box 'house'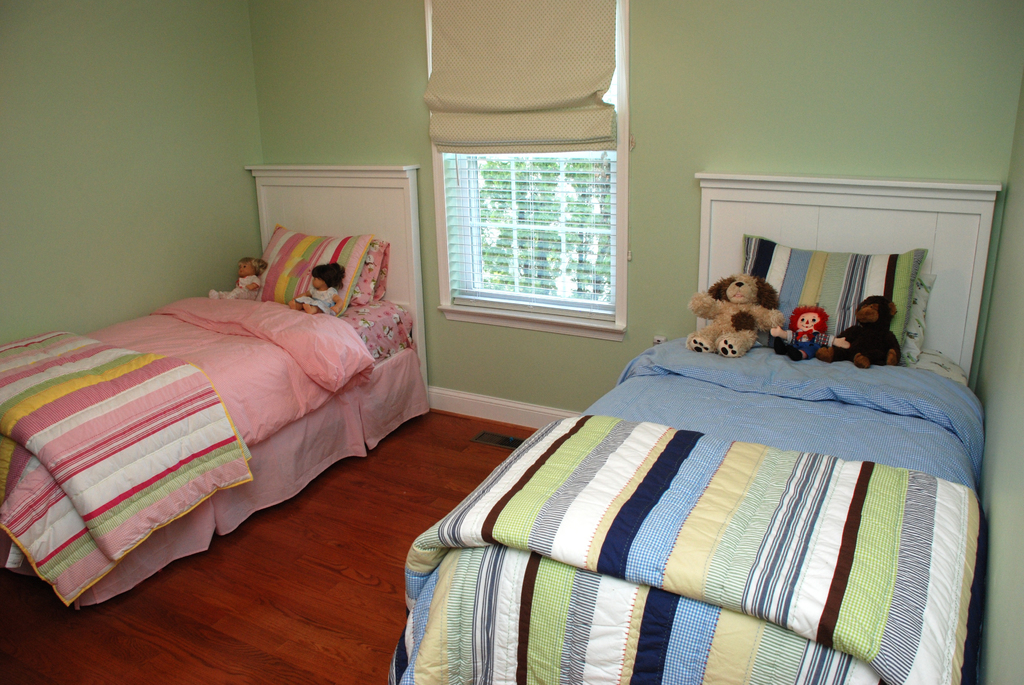
(0,0,1023,684)
